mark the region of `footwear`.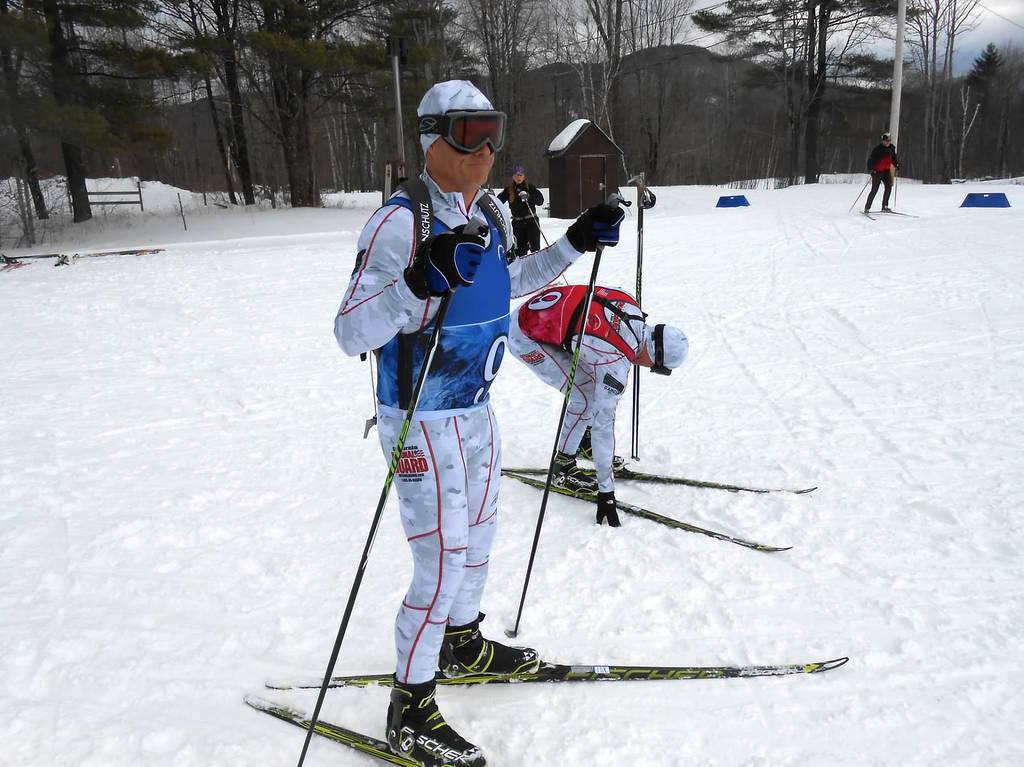
Region: <region>881, 201, 892, 212</region>.
